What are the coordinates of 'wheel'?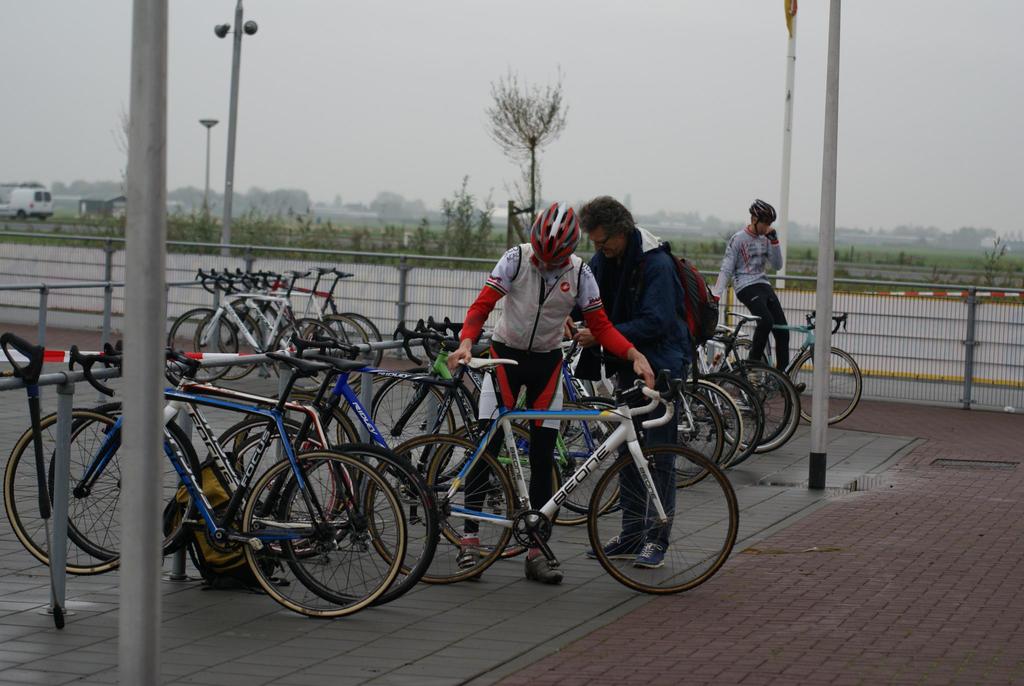
<region>434, 415, 560, 562</region>.
